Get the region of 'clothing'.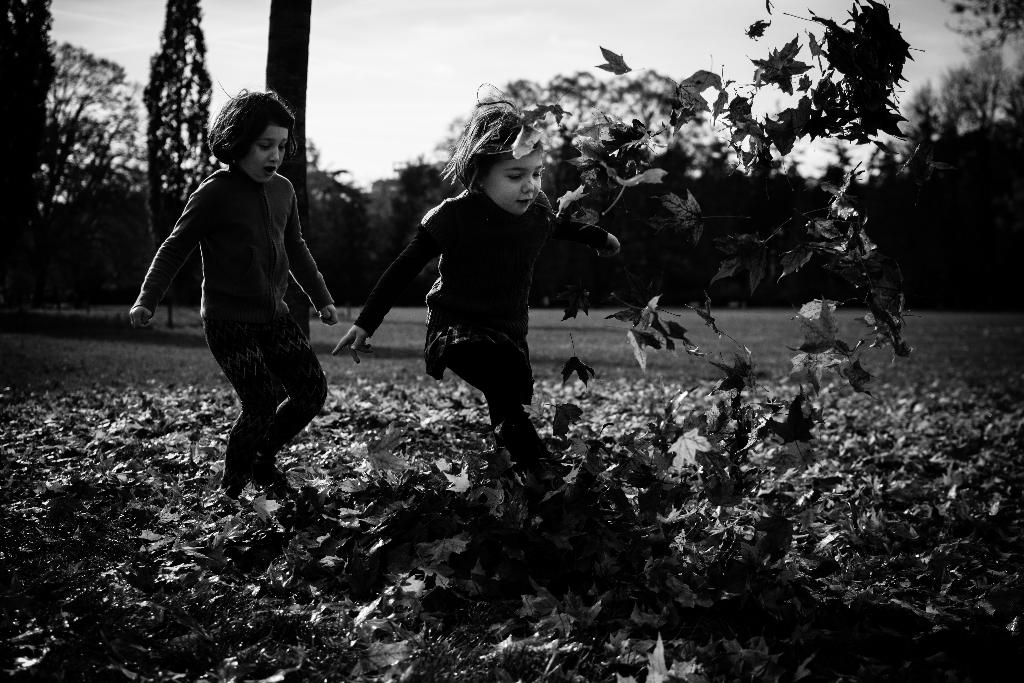
bbox=[349, 181, 603, 440].
